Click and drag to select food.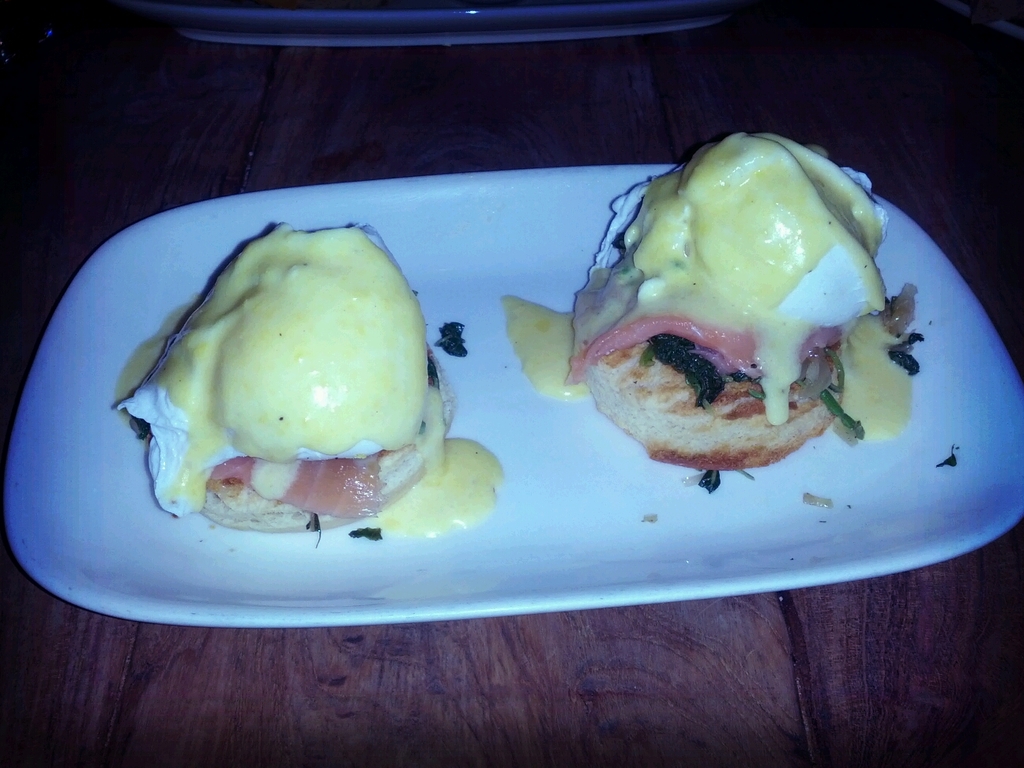
Selection: Rect(122, 218, 446, 539).
